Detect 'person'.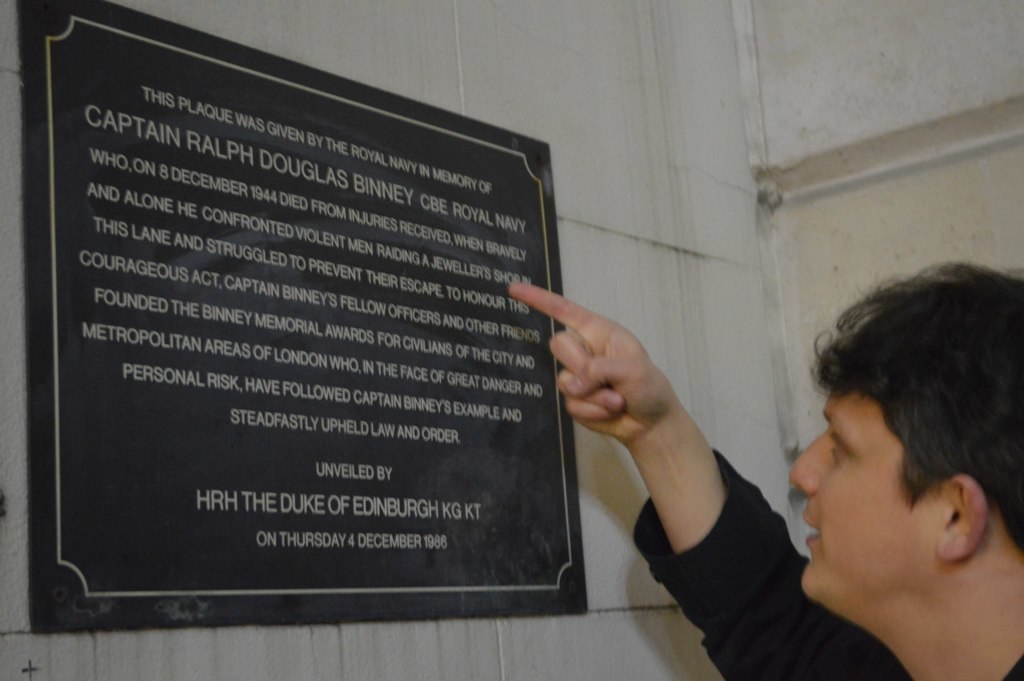
Detected at [left=508, top=280, right=1023, bottom=680].
